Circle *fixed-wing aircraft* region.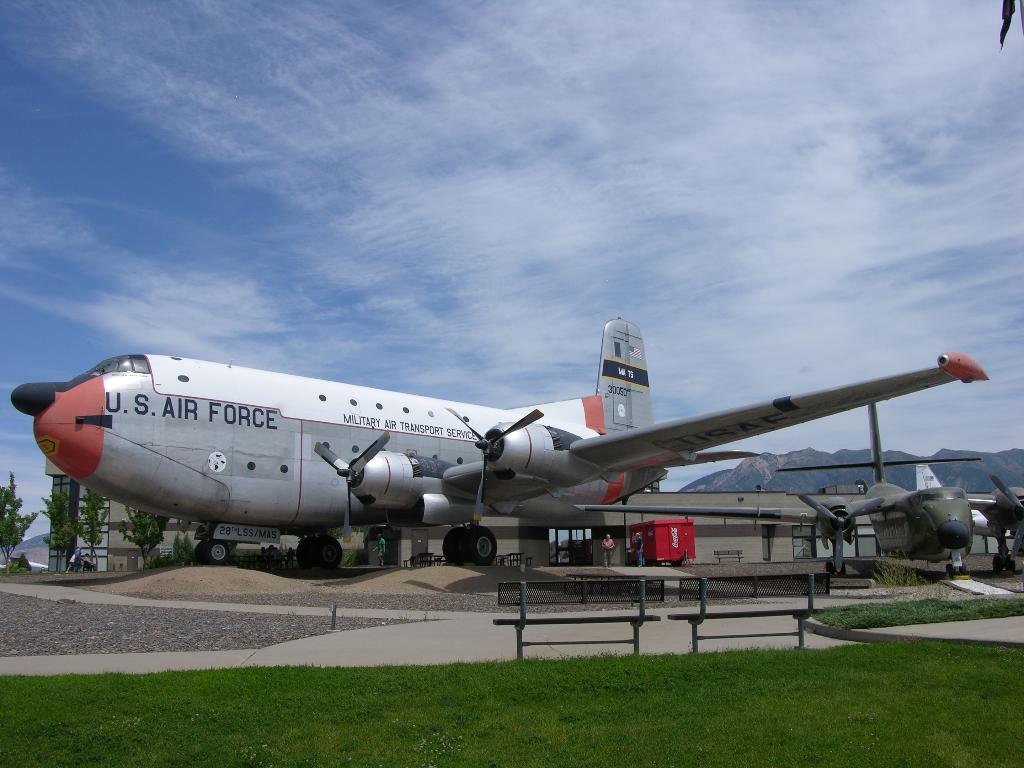
Region: Rect(10, 311, 993, 567).
